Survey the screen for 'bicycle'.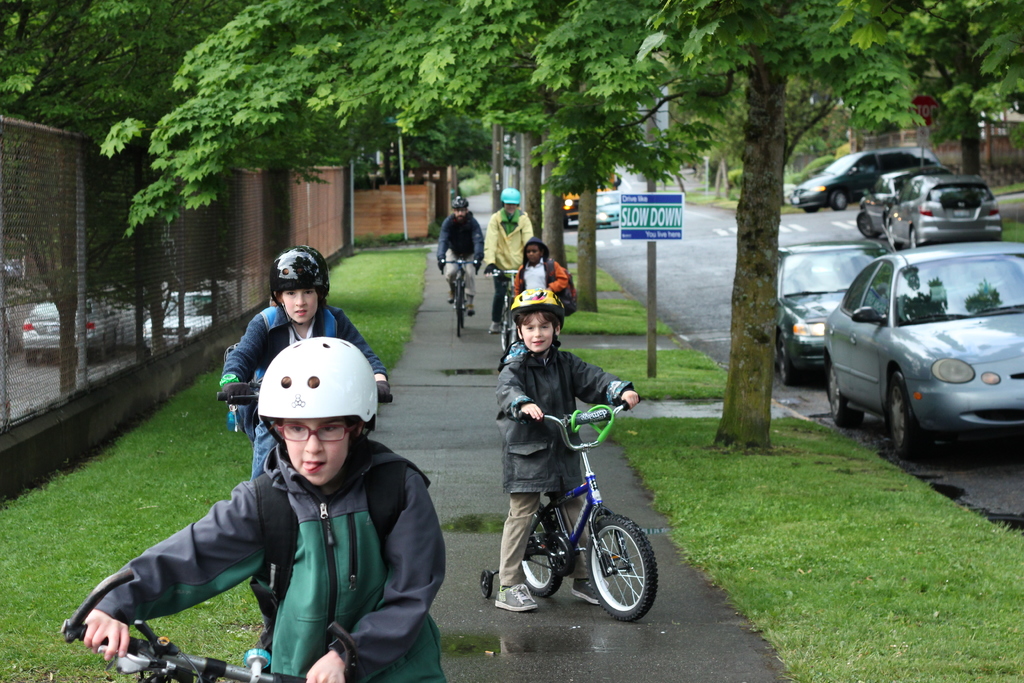
Survey found: 493:265:516:354.
